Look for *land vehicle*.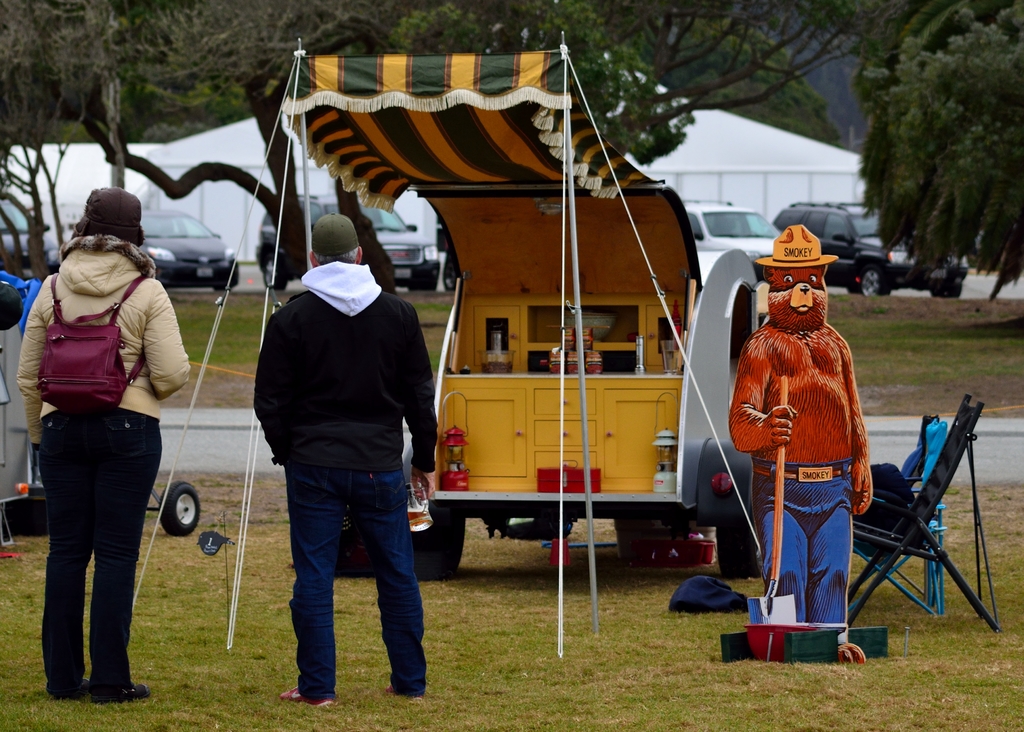
Found: left=0, top=201, right=67, bottom=279.
